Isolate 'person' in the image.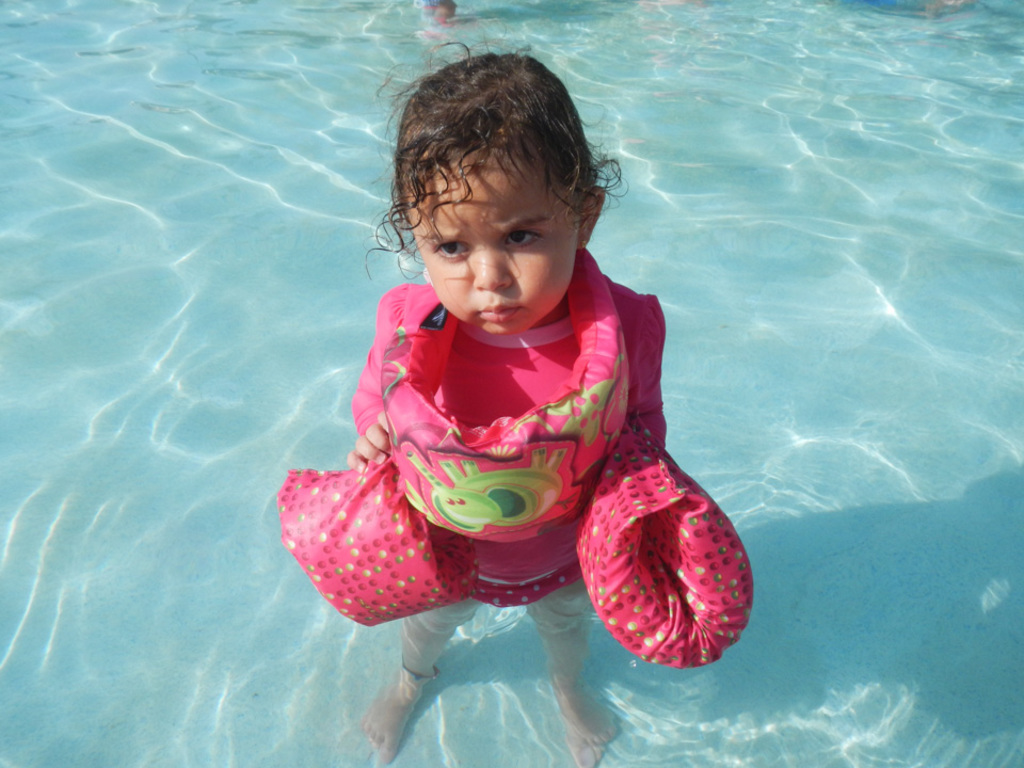
Isolated region: pyautogui.locateOnScreen(287, 75, 738, 714).
